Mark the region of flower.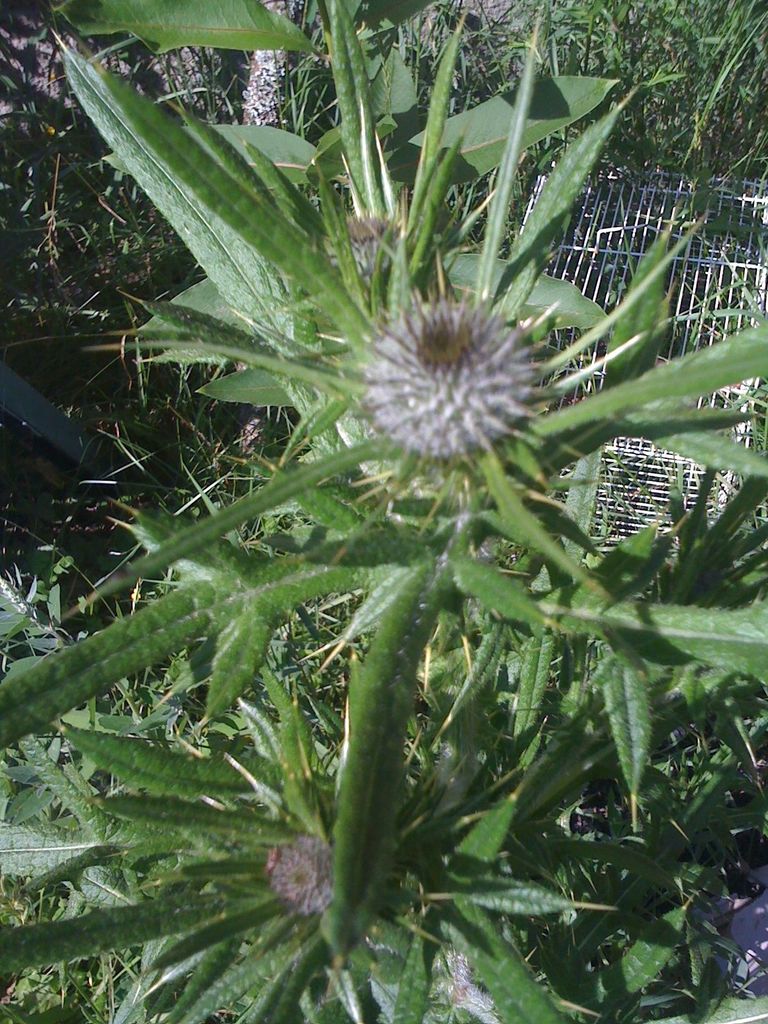
Region: locate(343, 258, 547, 471).
